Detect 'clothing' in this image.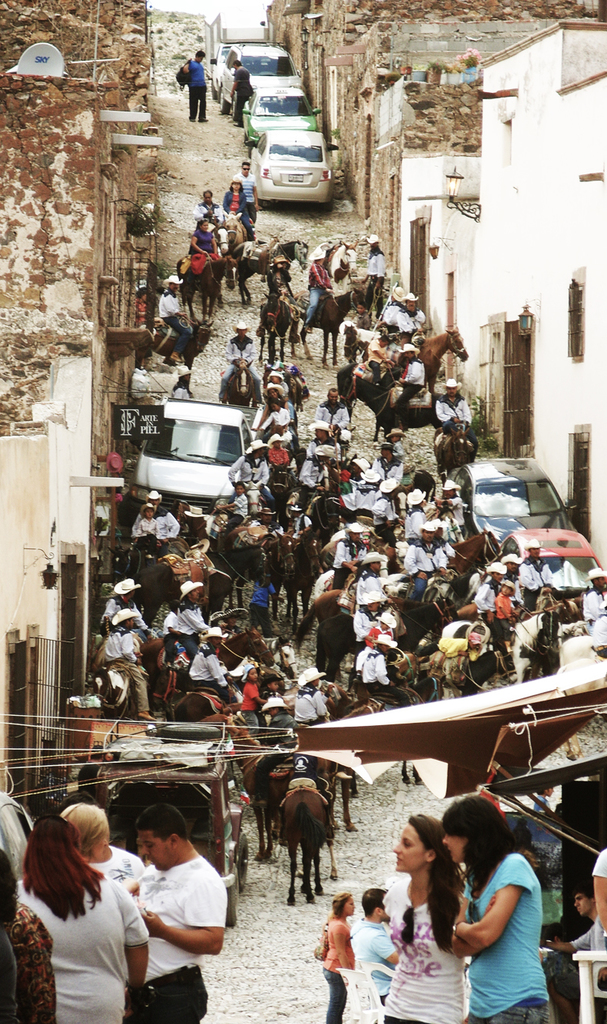
Detection: x1=194, y1=201, x2=224, y2=227.
